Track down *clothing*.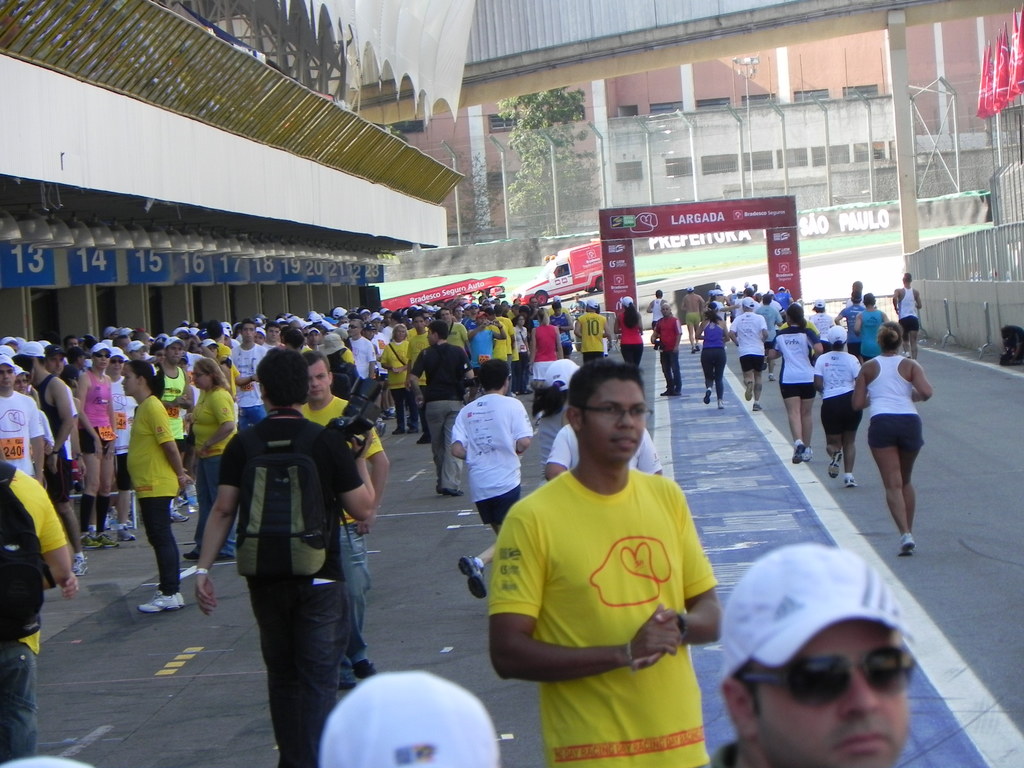
Tracked to (492,438,726,730).
